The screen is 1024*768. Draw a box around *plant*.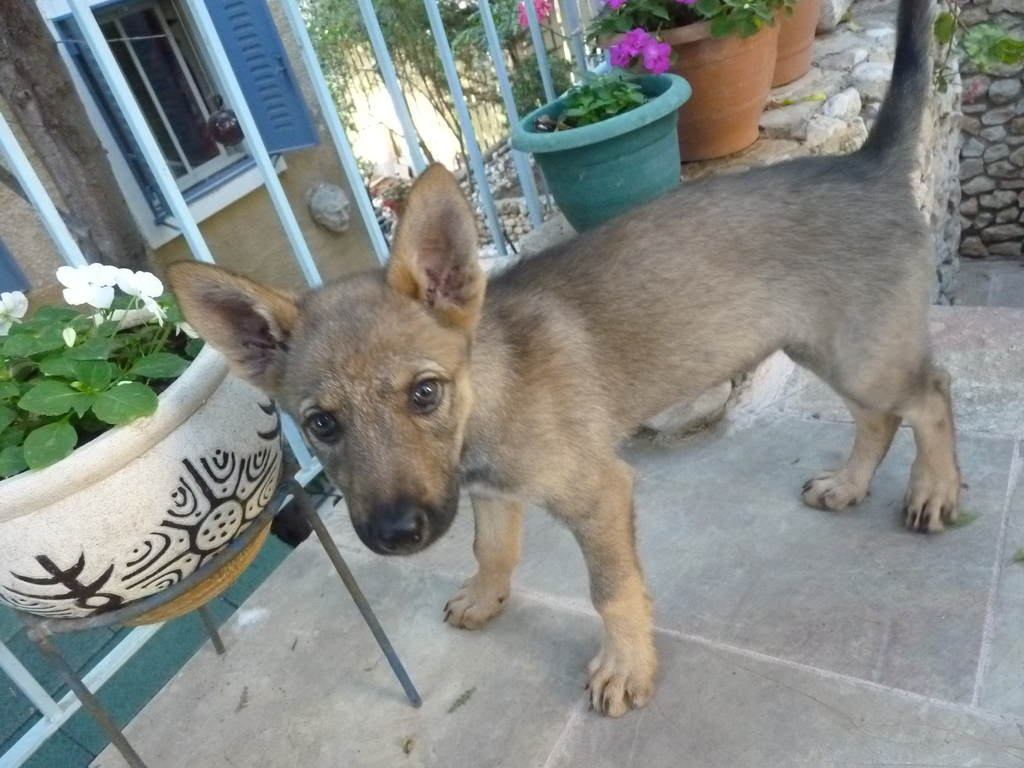
x1=536, y1=74, x2=646, y2=123.
